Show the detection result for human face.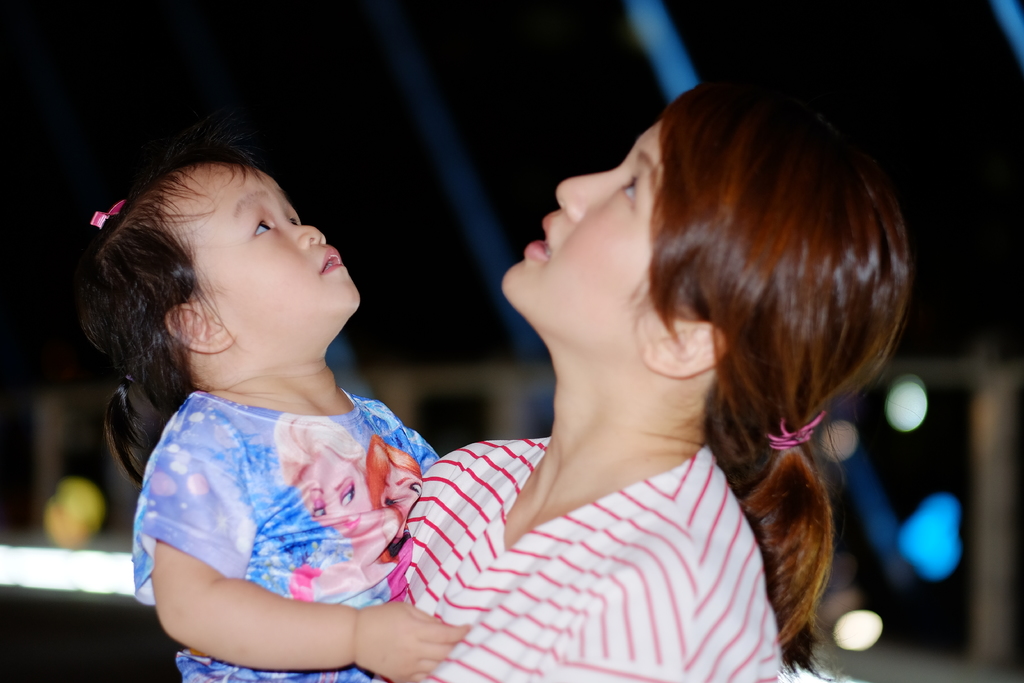
box=[162, 152, 362, 340].
